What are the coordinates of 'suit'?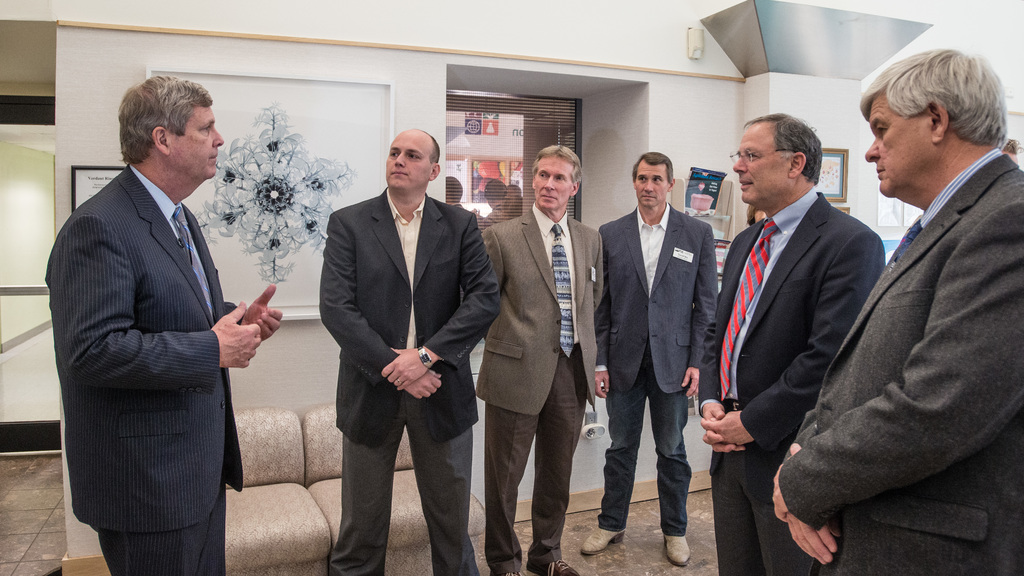
Rect(480, 206, 607, 575).
